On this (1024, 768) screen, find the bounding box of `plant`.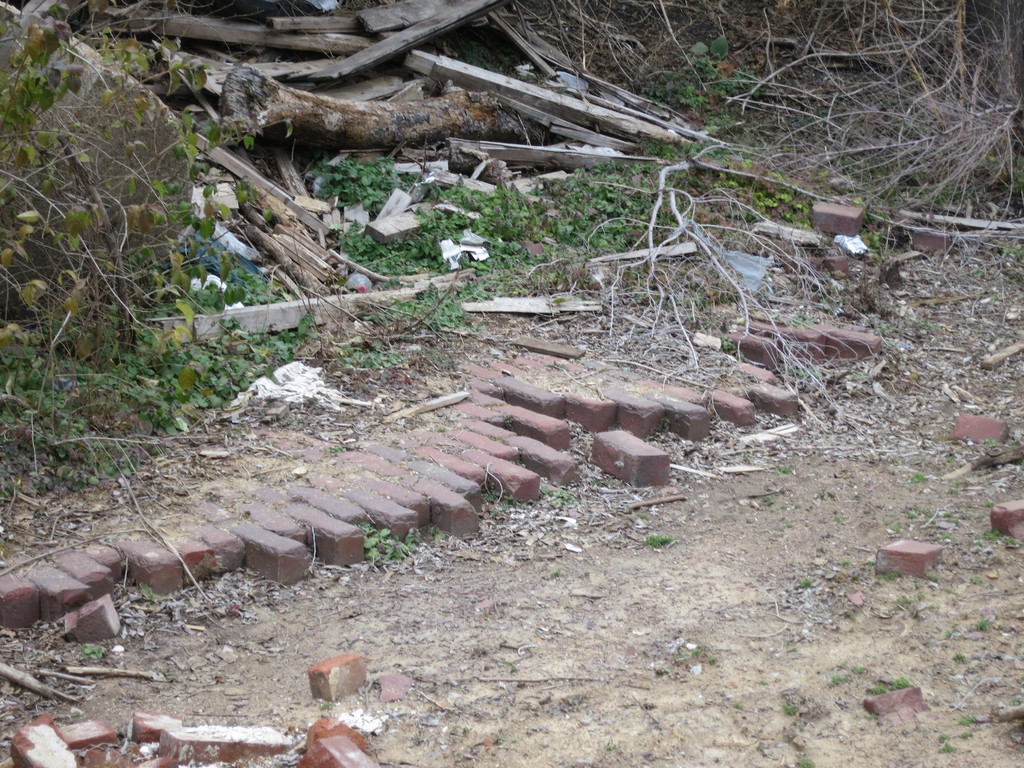
Bounding box: <bbox>297, 140, 410, 221</bbox>.
